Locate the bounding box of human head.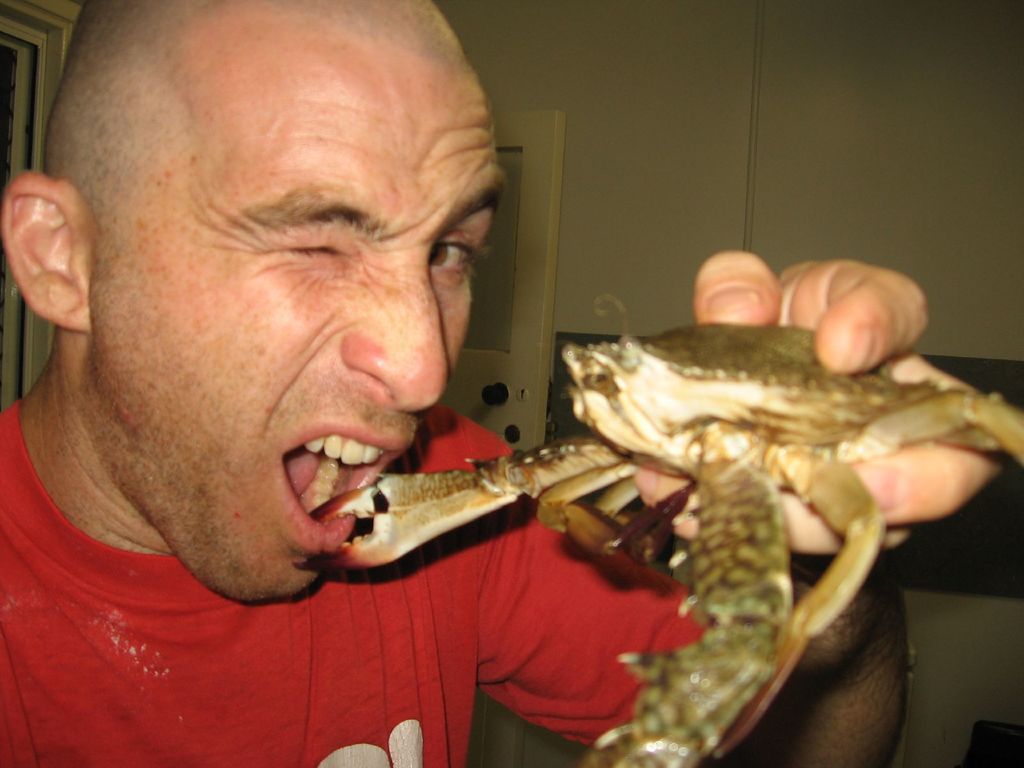
Bounding box: 76 25 560 627.
